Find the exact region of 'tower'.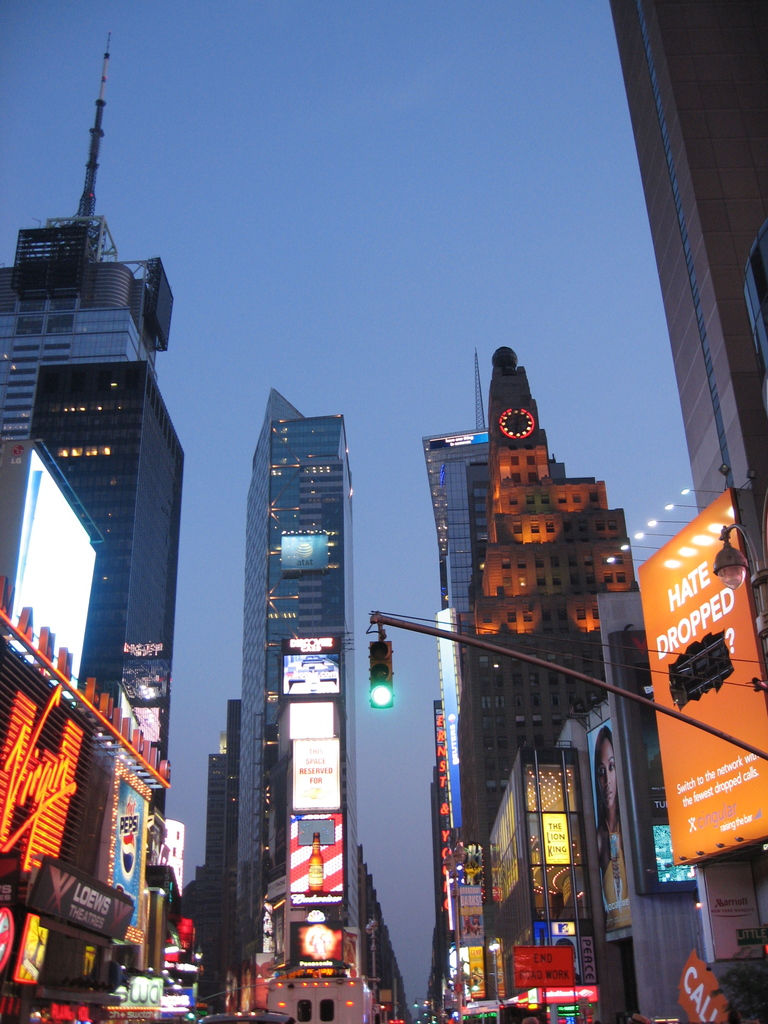
Exact region: (x1=610, y1=0, x2=767, y2=515).
